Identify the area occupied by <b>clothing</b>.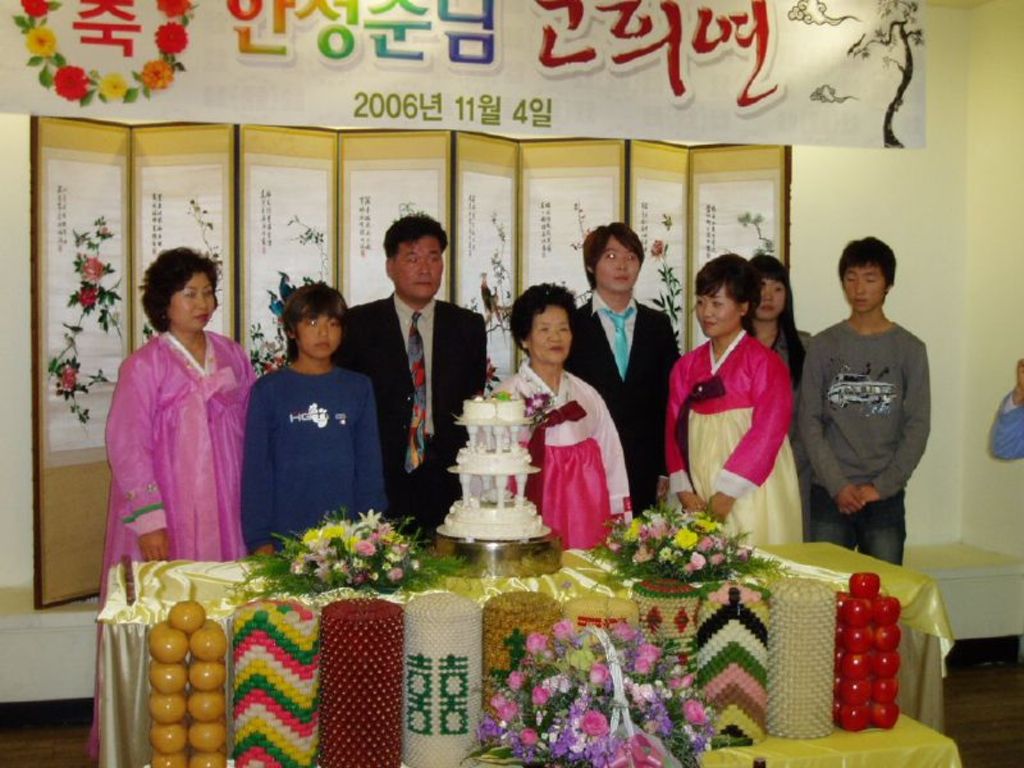
Area: (left=328, top=287, right=489, bottom=550).
